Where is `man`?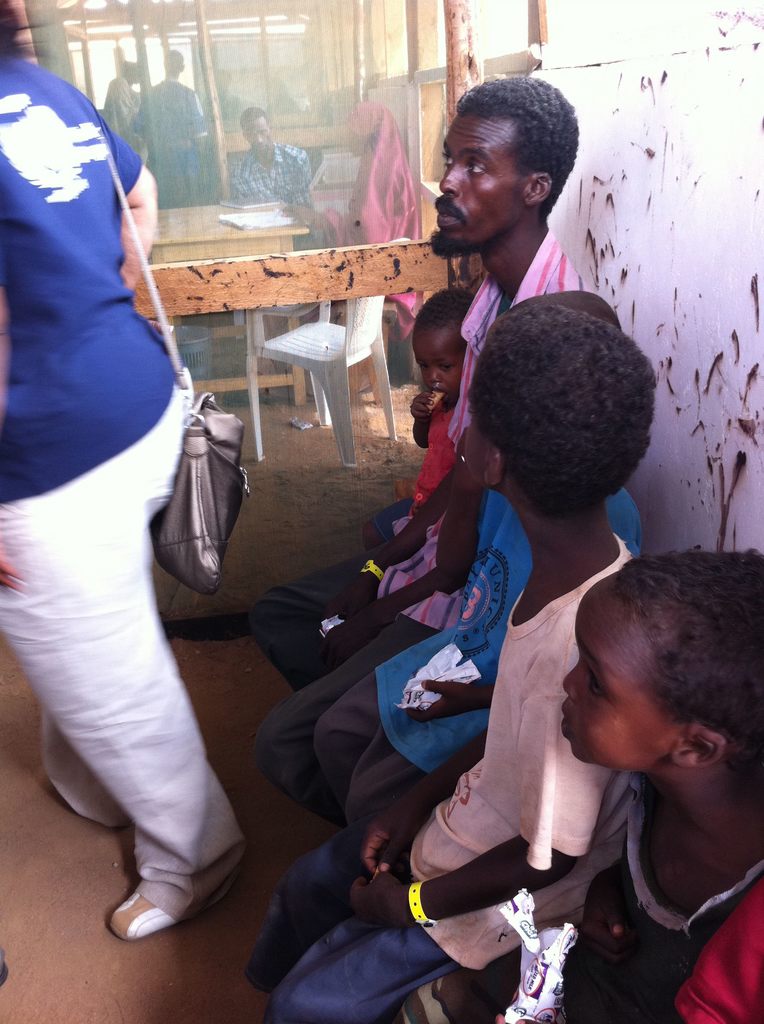
pyautogui.locateOnScreen(99, 50, 148, 154).
